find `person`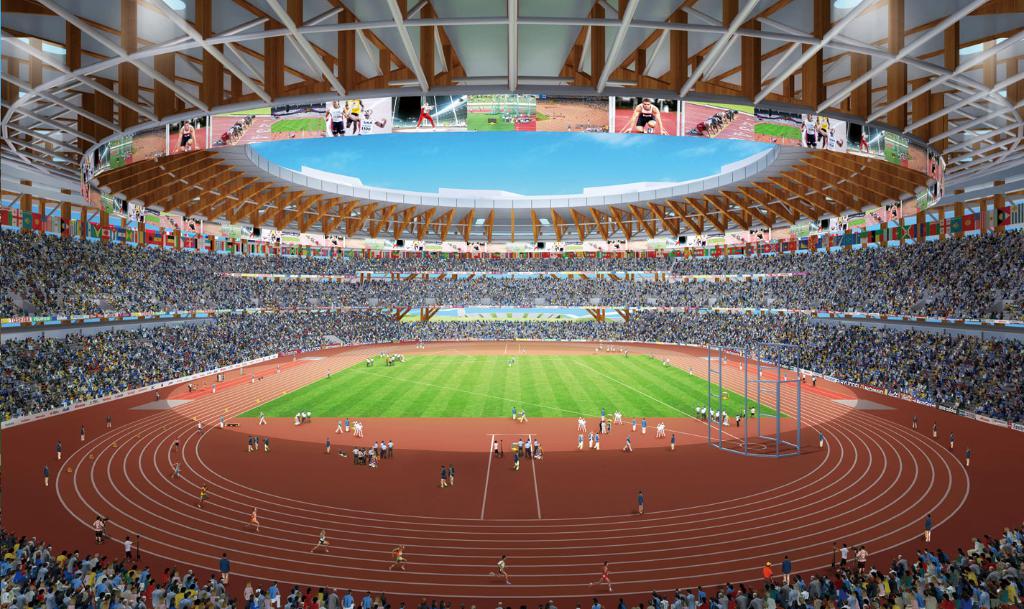
detection(510, 407, 516, 419)
